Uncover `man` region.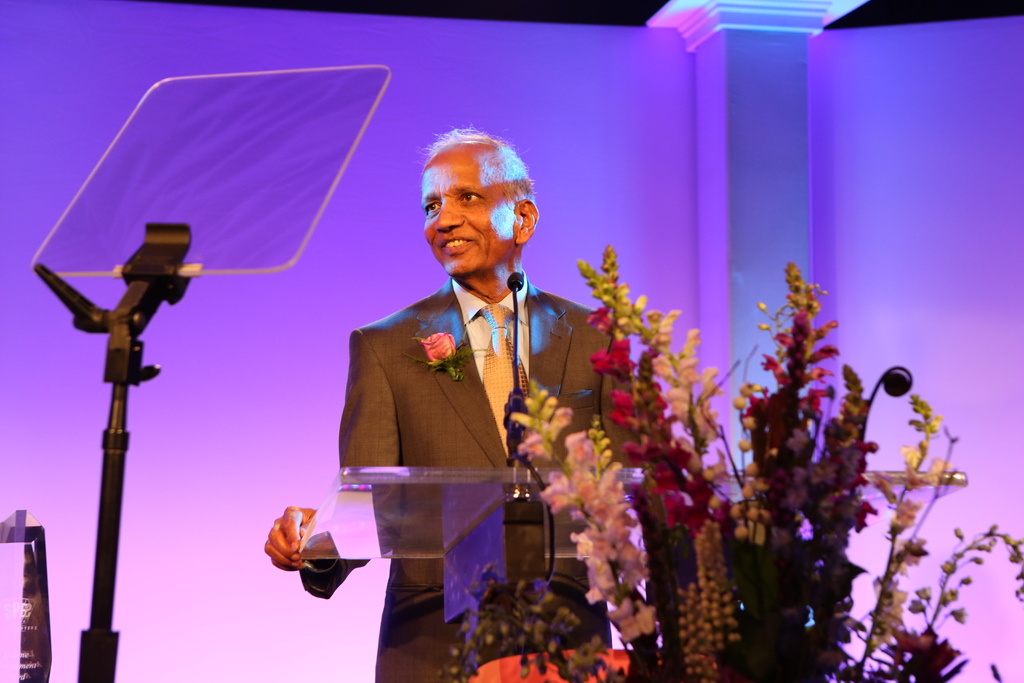
Uncovered: 266,122,680,682.
